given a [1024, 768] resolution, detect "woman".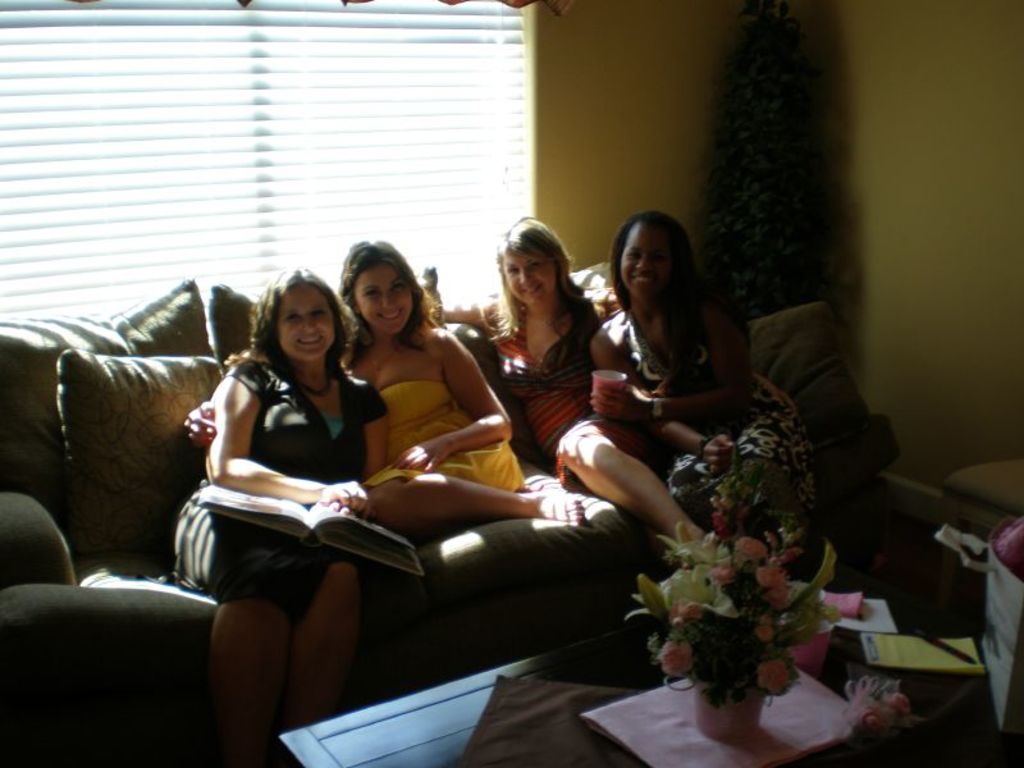
x1=436 y1=221 x2=718 y2=547.
